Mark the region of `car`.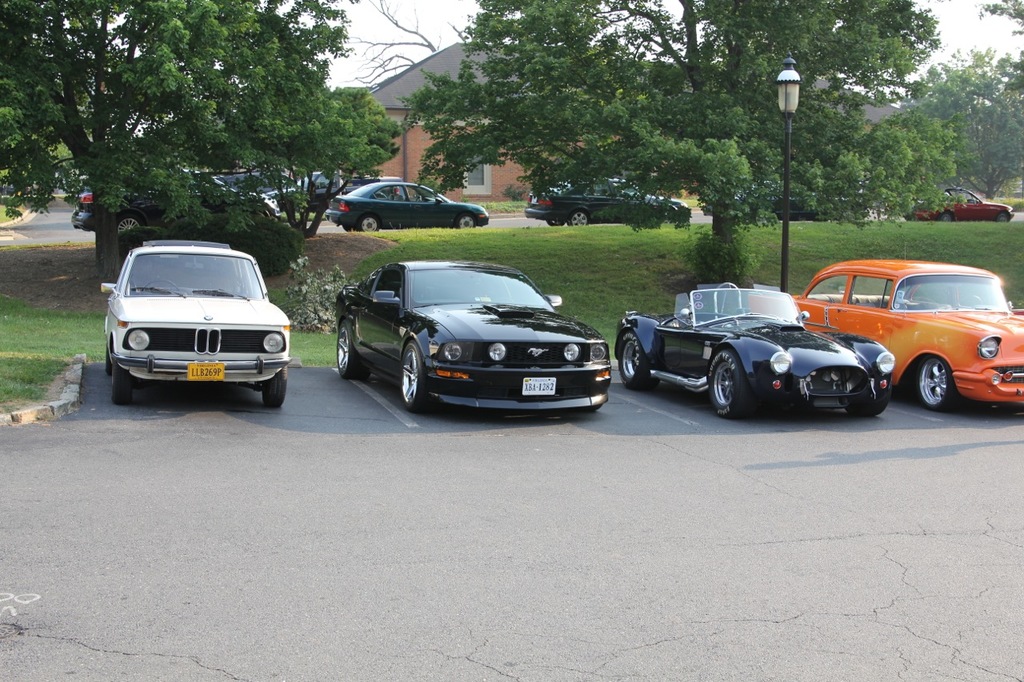
Region: [904,188,1015,217].
